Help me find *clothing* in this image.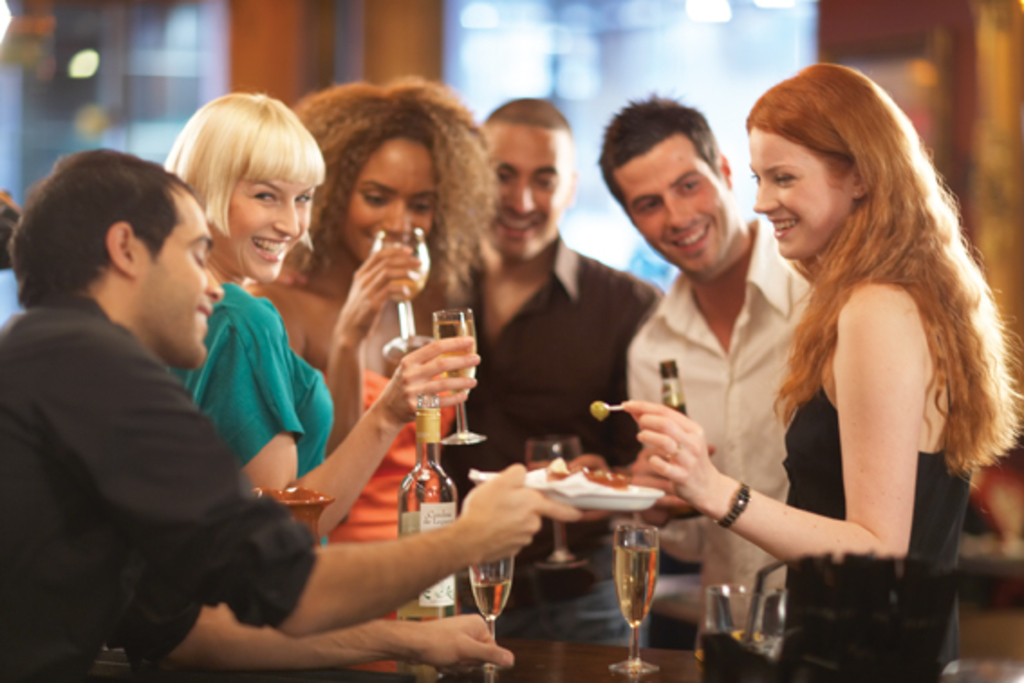
Found it: {"left": 623, "top": 210, "right": 818, "bottom": 631}.
